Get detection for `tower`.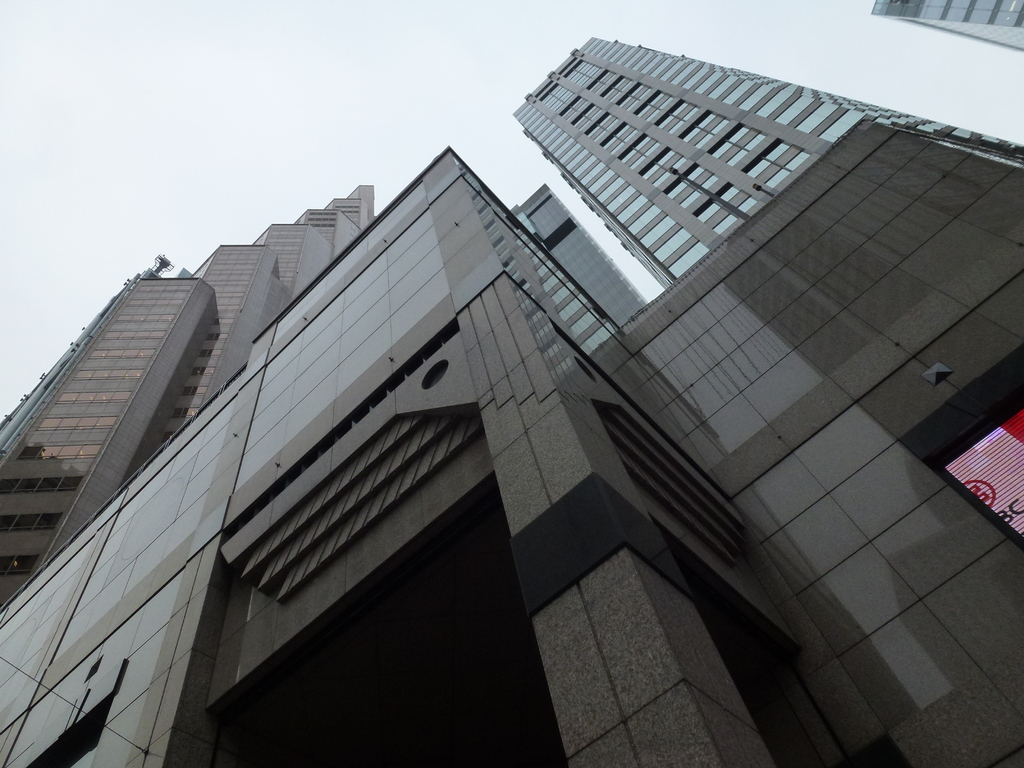
Detection: detection(0, 183, 378, 616).
